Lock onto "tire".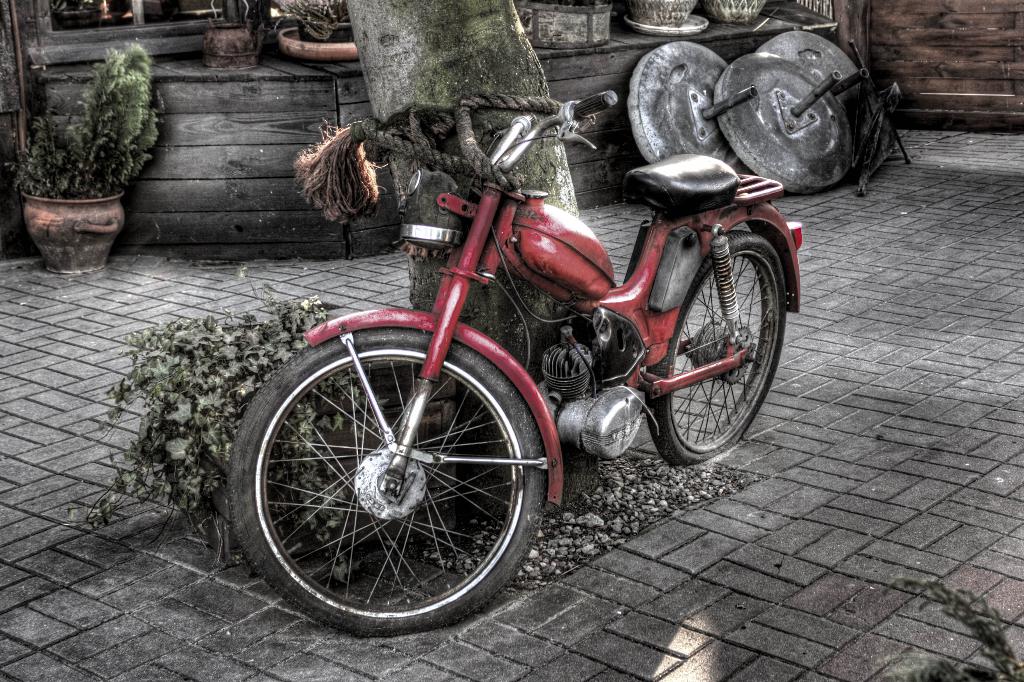
Locked: 238, 319, 540, 635.
